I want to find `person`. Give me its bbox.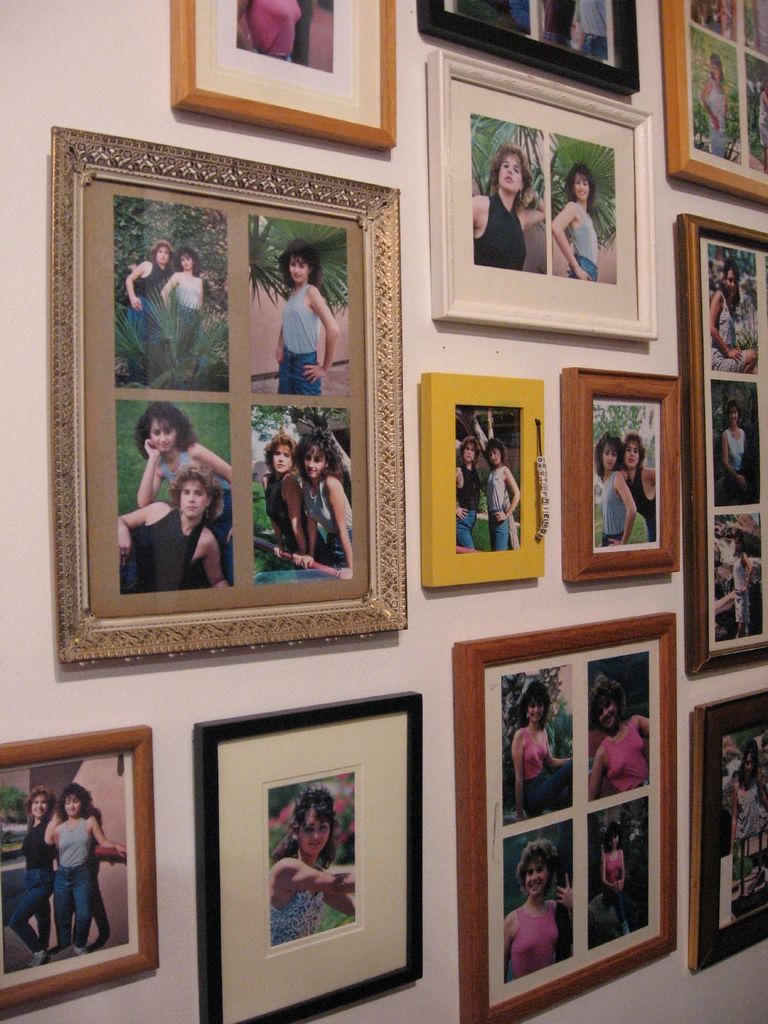
[left=551, top=163, right=598, bottom=282].
